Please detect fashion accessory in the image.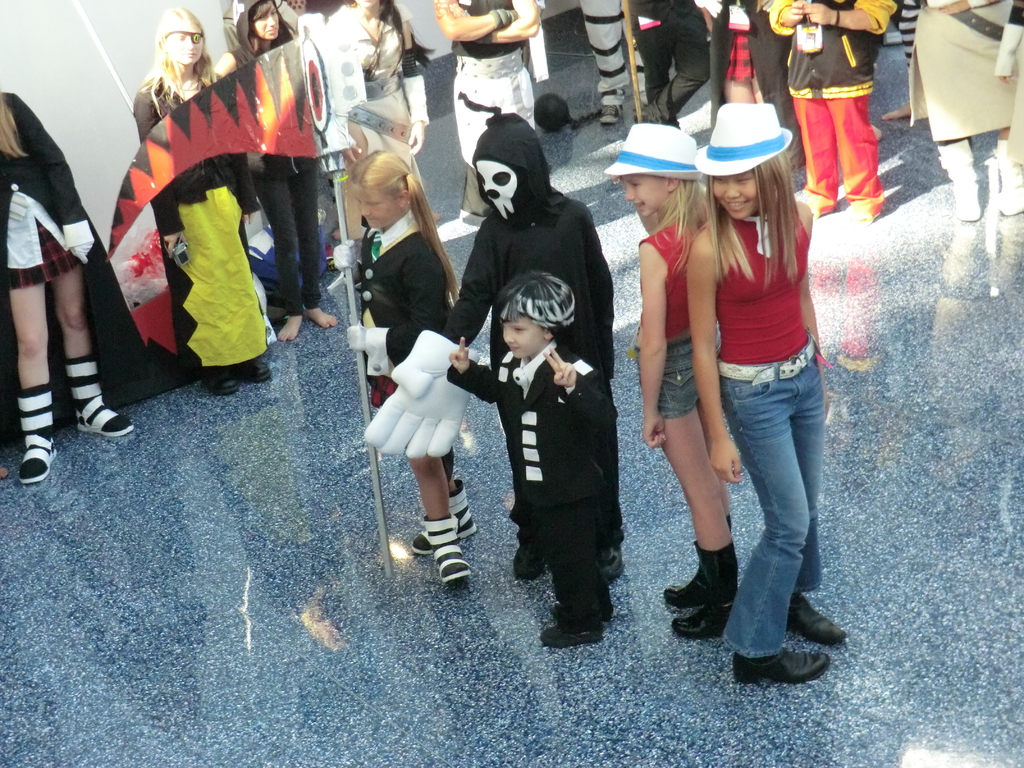
{"left": 733, "top": 652, "right": 826, "bottom": 686}.
